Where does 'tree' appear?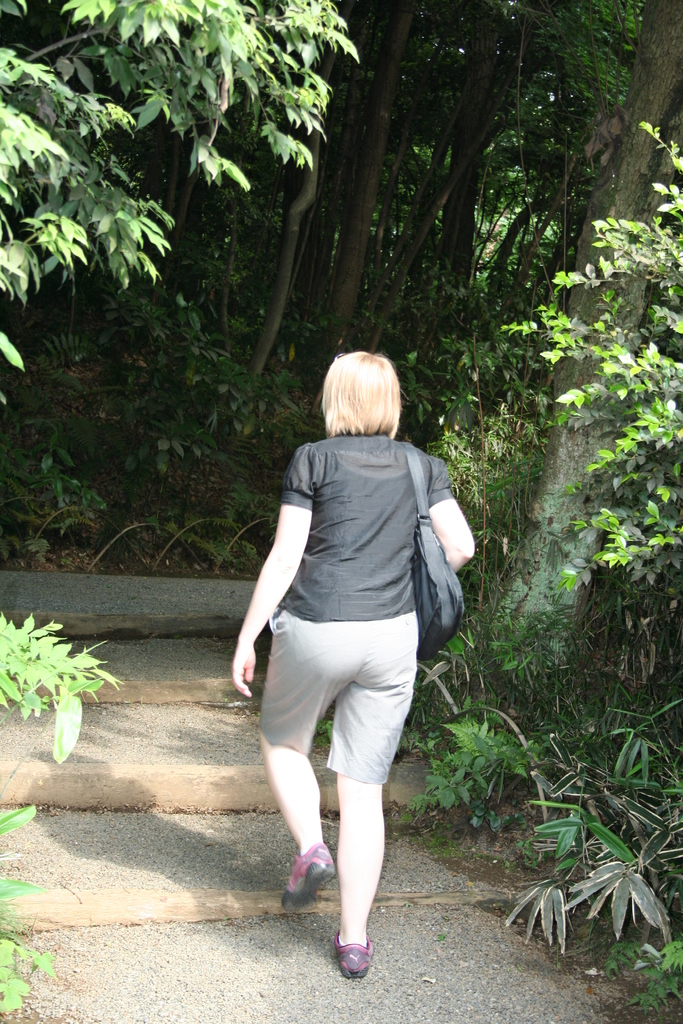
Appears at [3, 0, 682, 725].
